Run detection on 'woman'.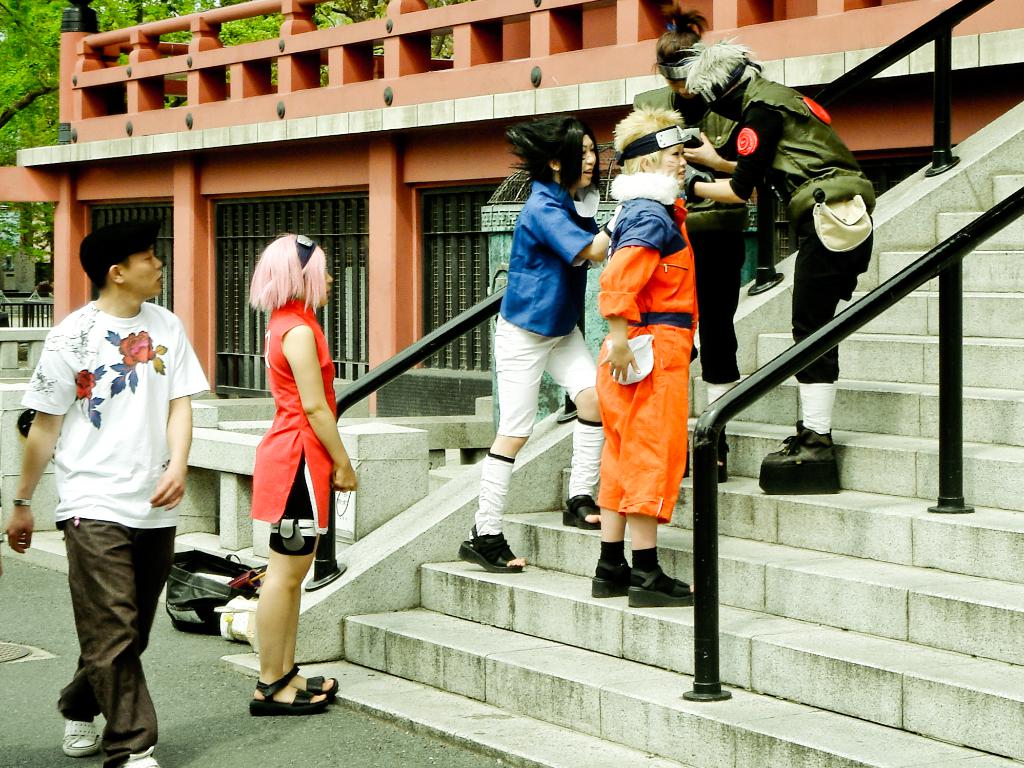
Result: (x1=456, y1=115, x2=632, y2=571).
